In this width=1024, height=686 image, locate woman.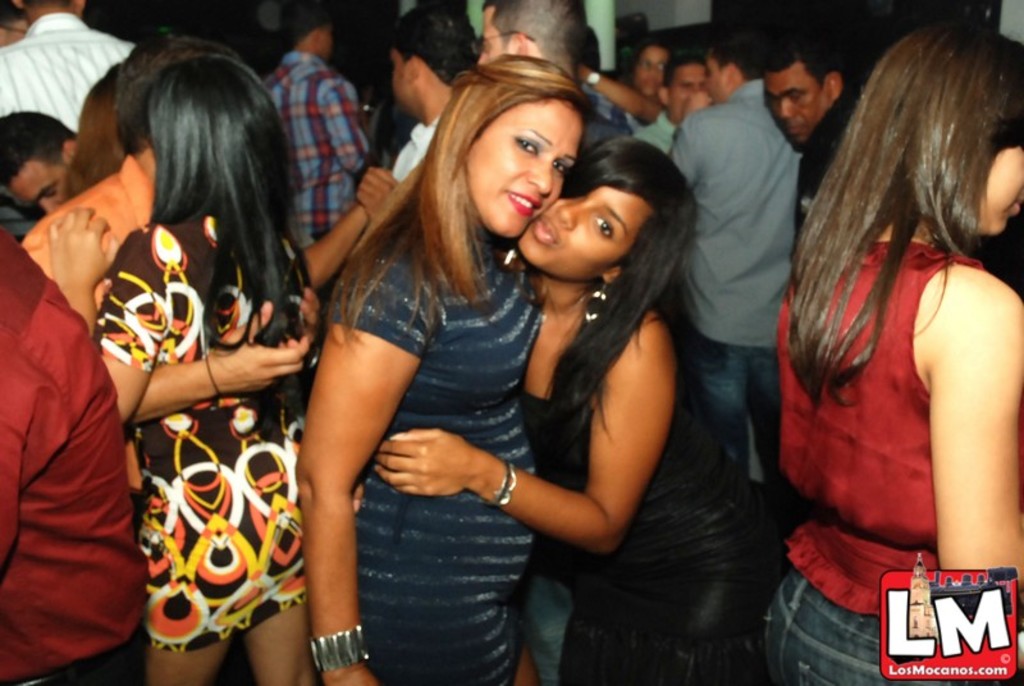
Bounding box: (346, 131, 682, 685).
